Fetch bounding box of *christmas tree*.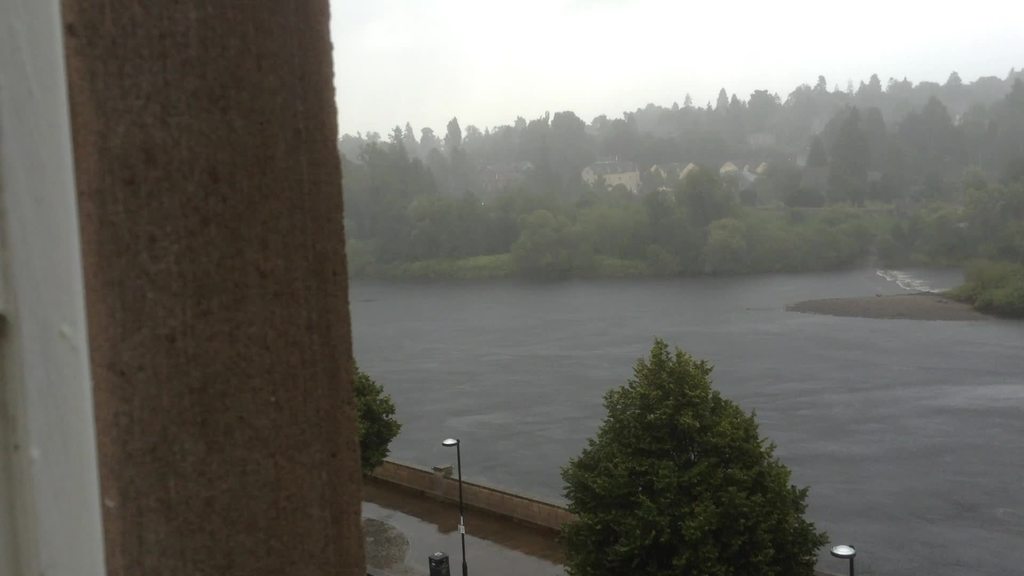
Bbox: detection(326, 349, 402, 493).
